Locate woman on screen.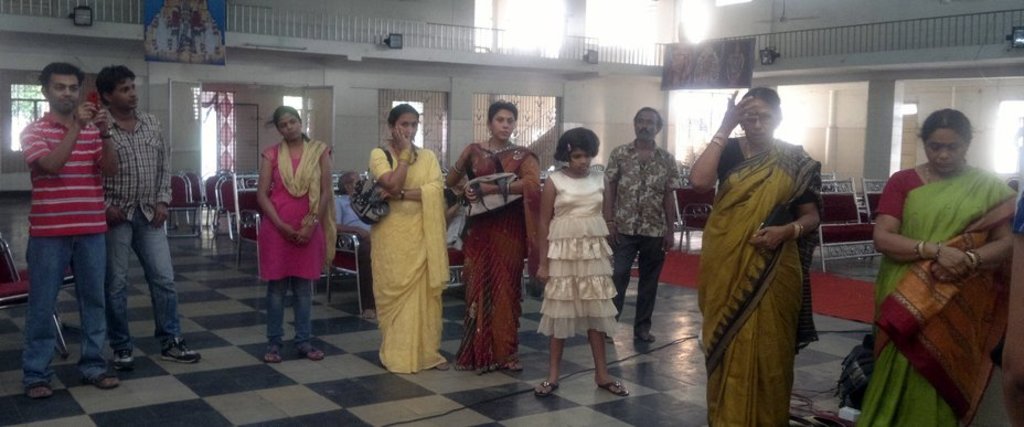
On screen at (left=362, top=92, right=440, bottom=372).
